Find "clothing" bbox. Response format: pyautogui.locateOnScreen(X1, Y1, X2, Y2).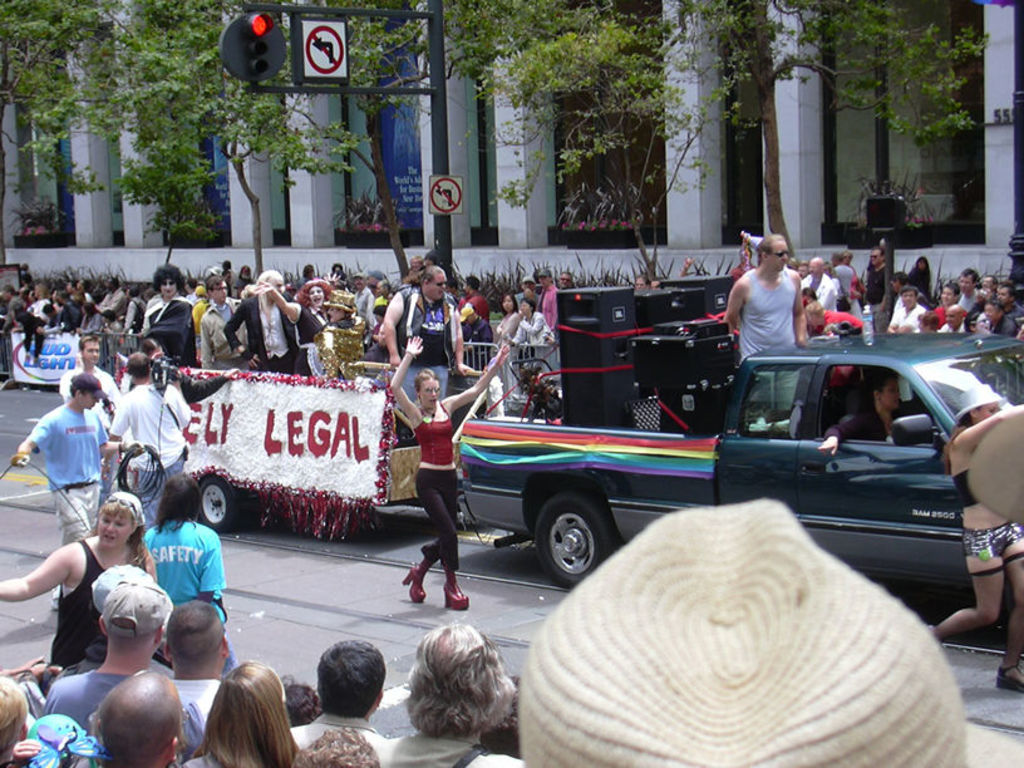
pyautogui.locateOnScreen(280, 722, 389, 767).
